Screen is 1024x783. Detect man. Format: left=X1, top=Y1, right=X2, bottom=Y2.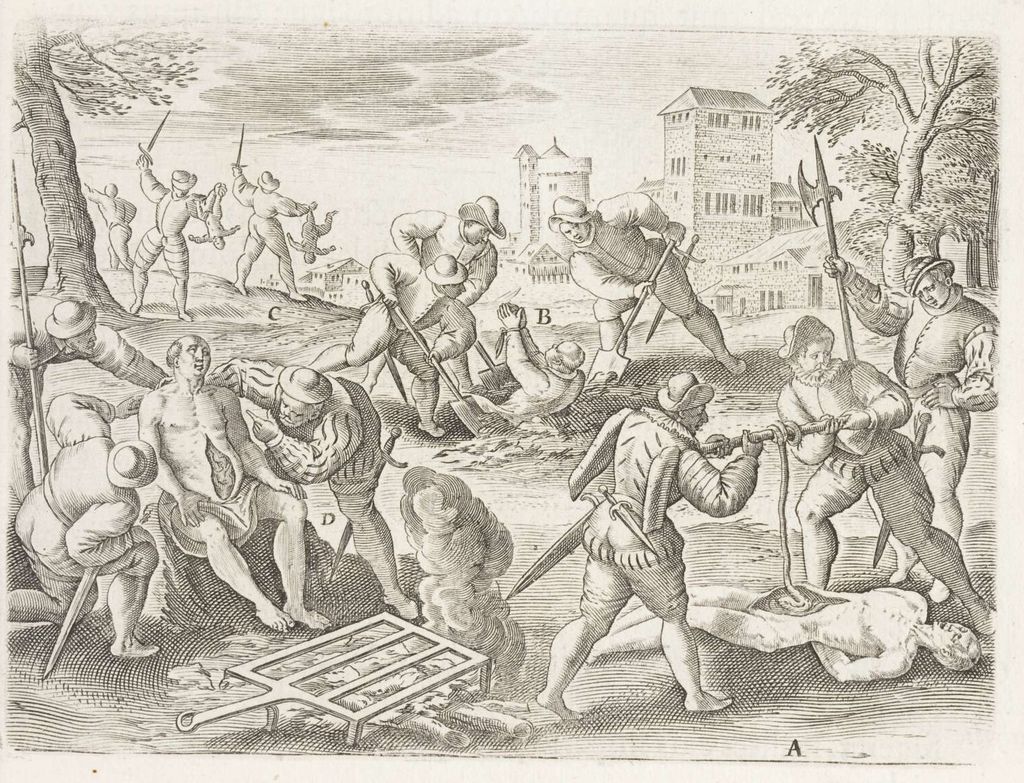
left=81, top=178, right=134, bottom=268.
